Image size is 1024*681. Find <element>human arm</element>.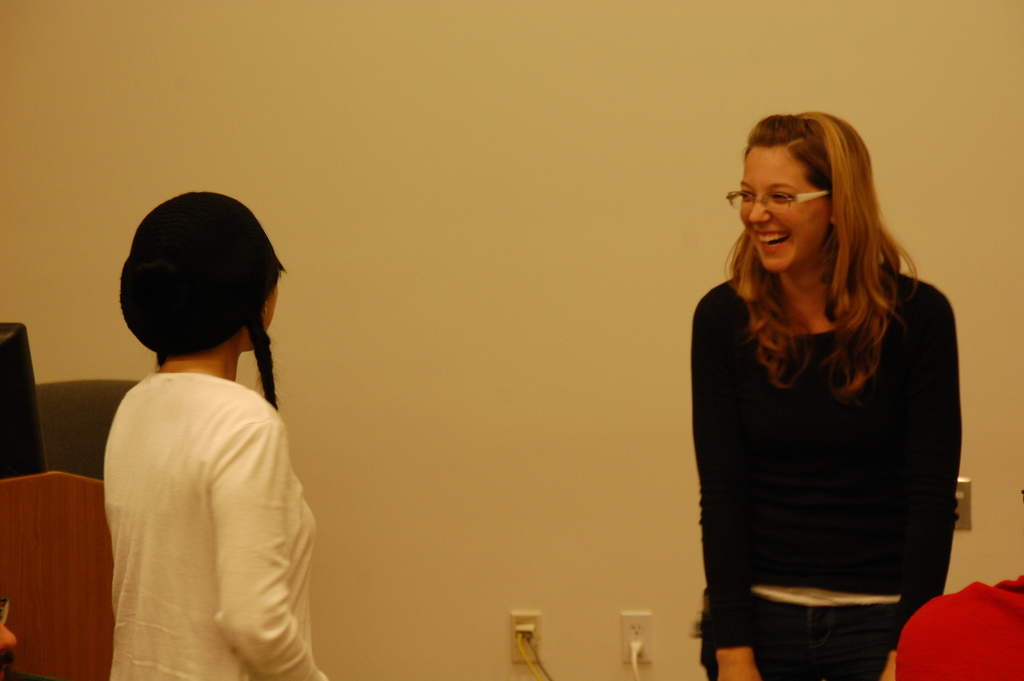
x1=118 y1=399 x2=292 y2=647.
